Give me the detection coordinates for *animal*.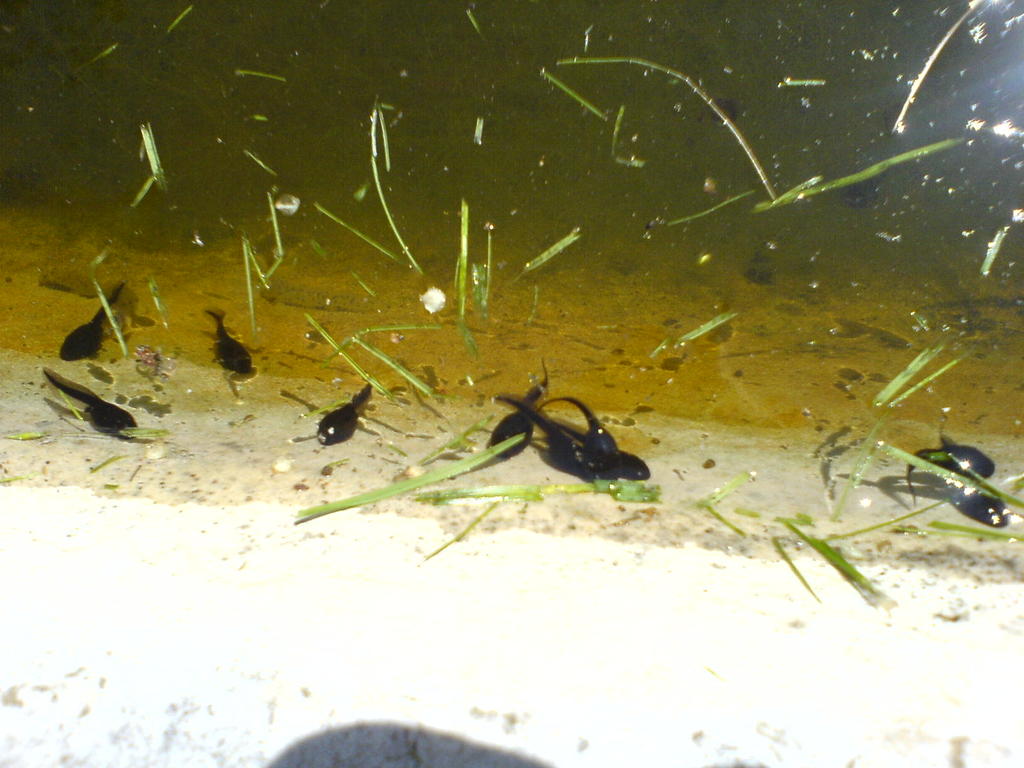
BBox(496, 397, 651, 477).
